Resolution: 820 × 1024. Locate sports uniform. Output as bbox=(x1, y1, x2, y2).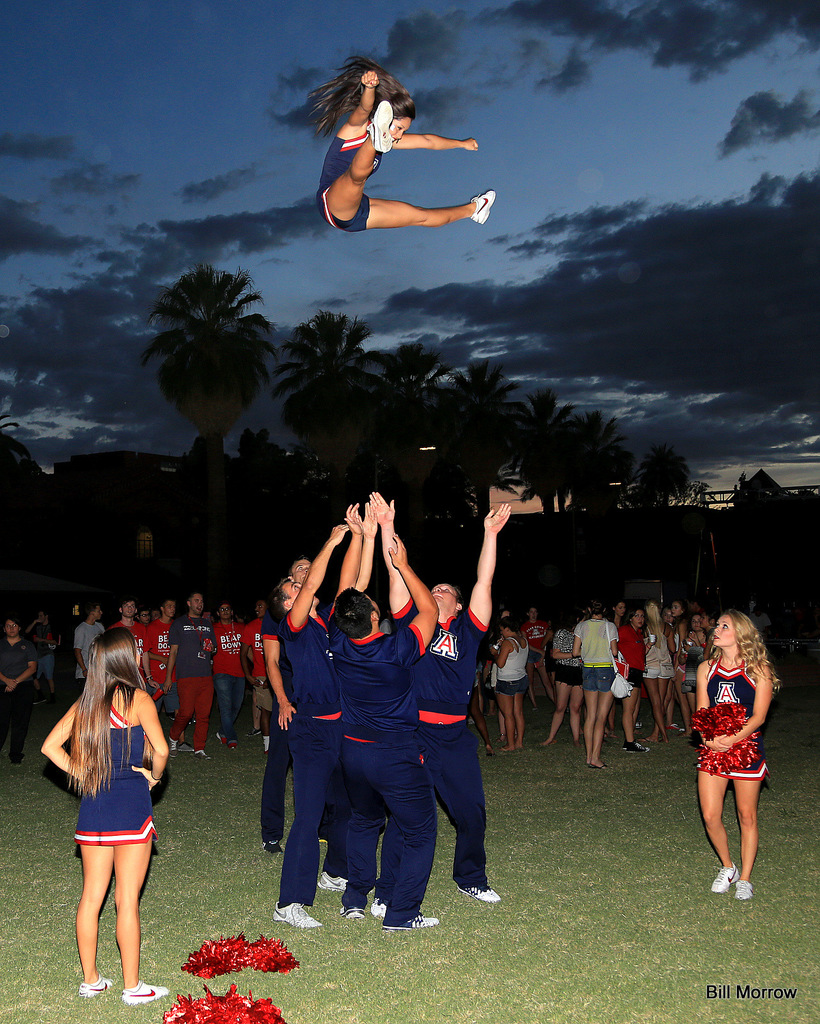
bbox=(617, 613, 645, 685).
